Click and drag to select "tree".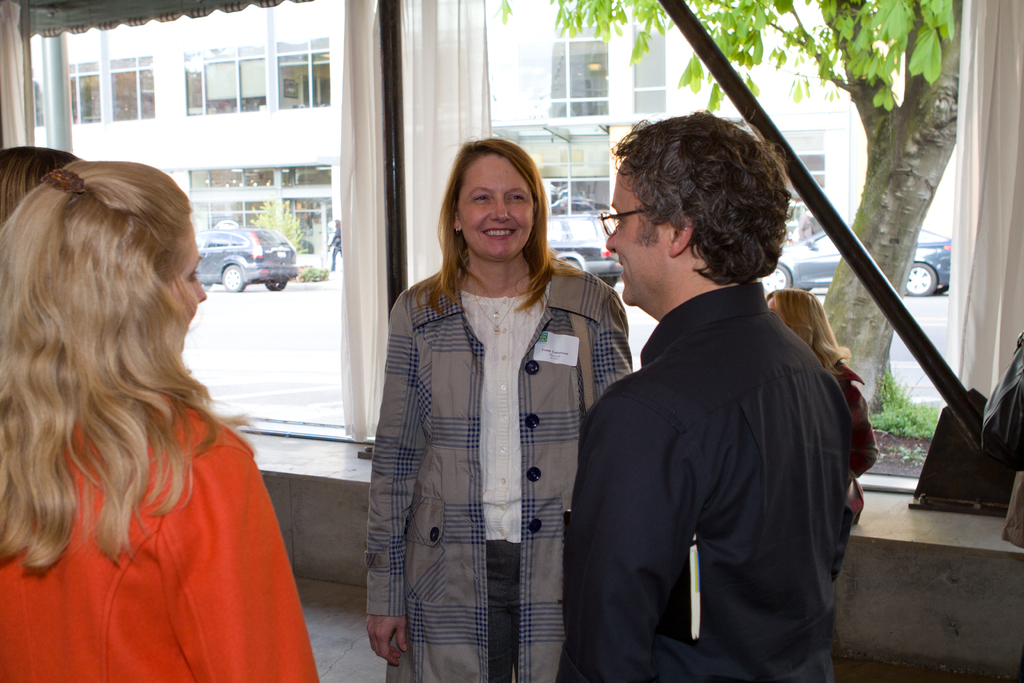
Selection: x1=250, y1=193, x2=312, y2=256.
